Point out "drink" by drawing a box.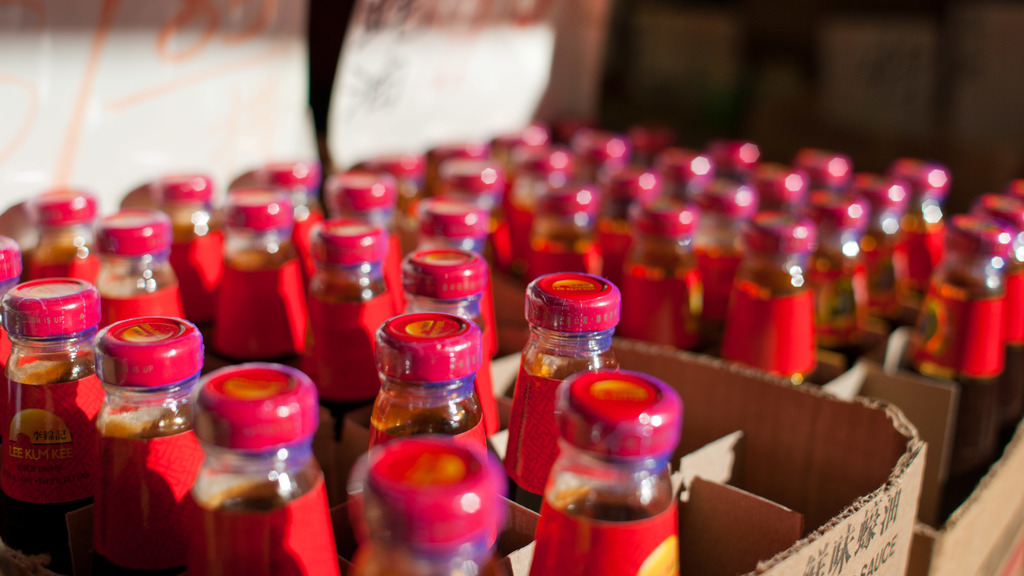
{"x1": 995, "y1": 196, "x2": 1023, "y2": 438}.
